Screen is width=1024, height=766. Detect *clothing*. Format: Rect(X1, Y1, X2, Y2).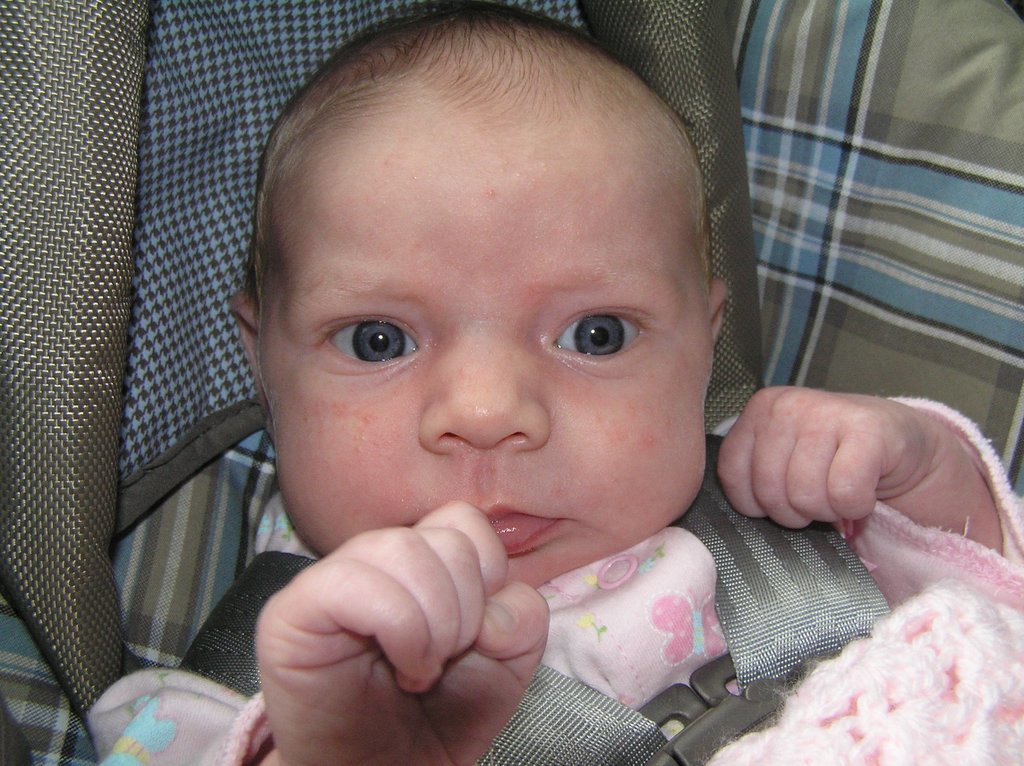
Rect(88, 492, 1023, 765).
